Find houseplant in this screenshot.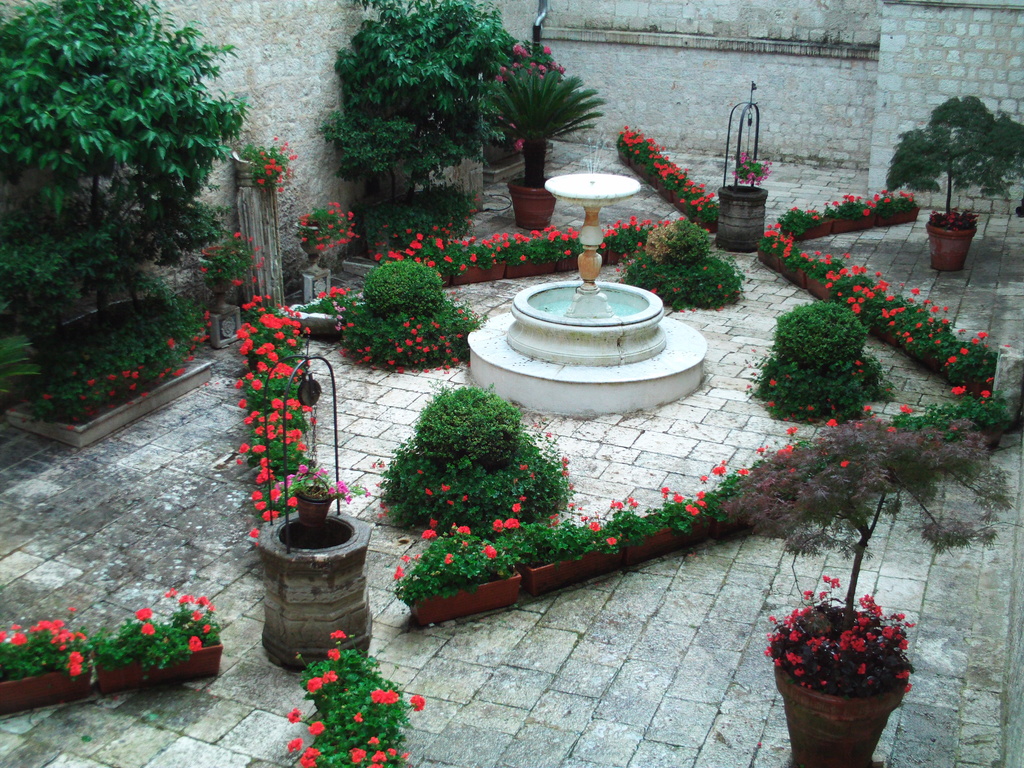
The bounding box for houseplant is region(884, 95, 1023, 275).
